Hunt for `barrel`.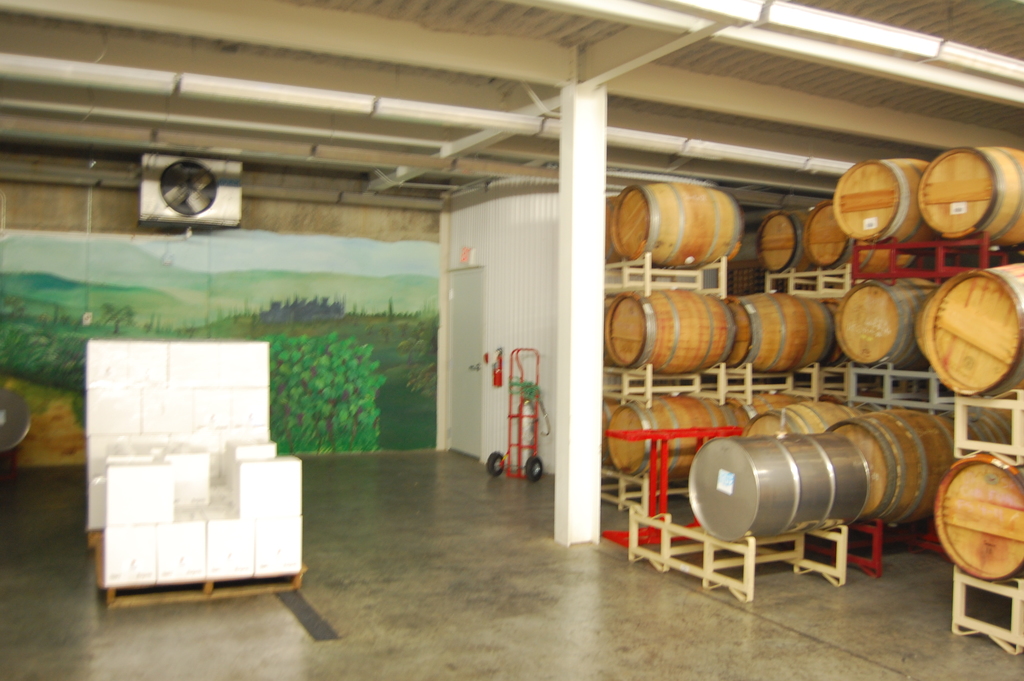
Hunted down at <region>616, 387, 771, 483</region>.
